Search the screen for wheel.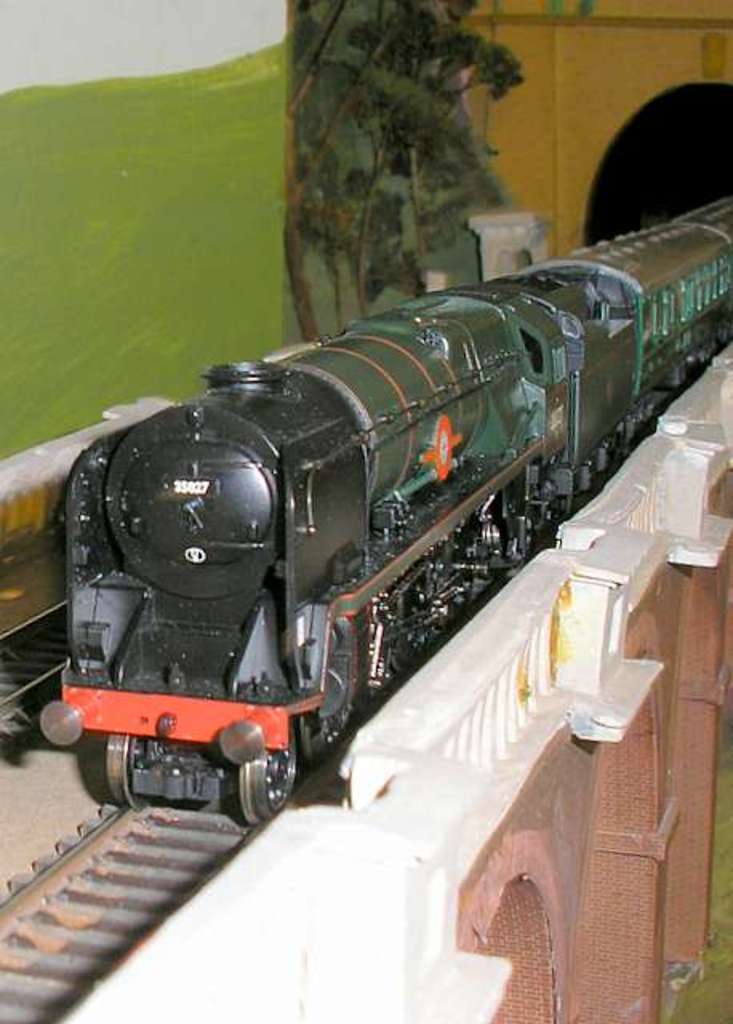
Found at (106,726,144,811).
